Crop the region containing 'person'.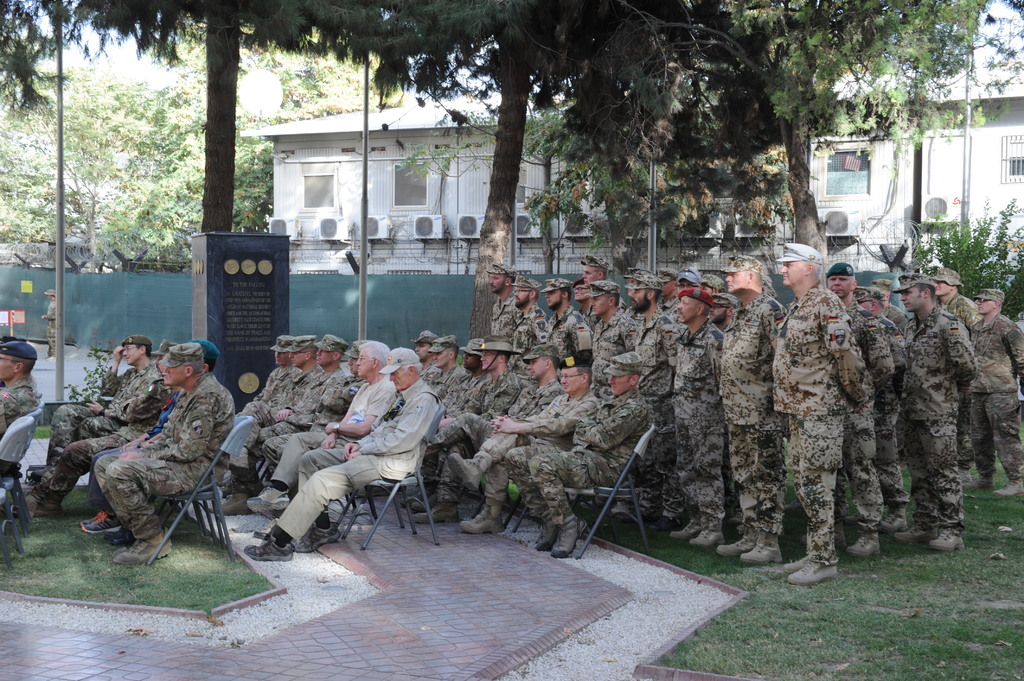
Crop region: x1=451 y1=334 x2=567 y2=532.
